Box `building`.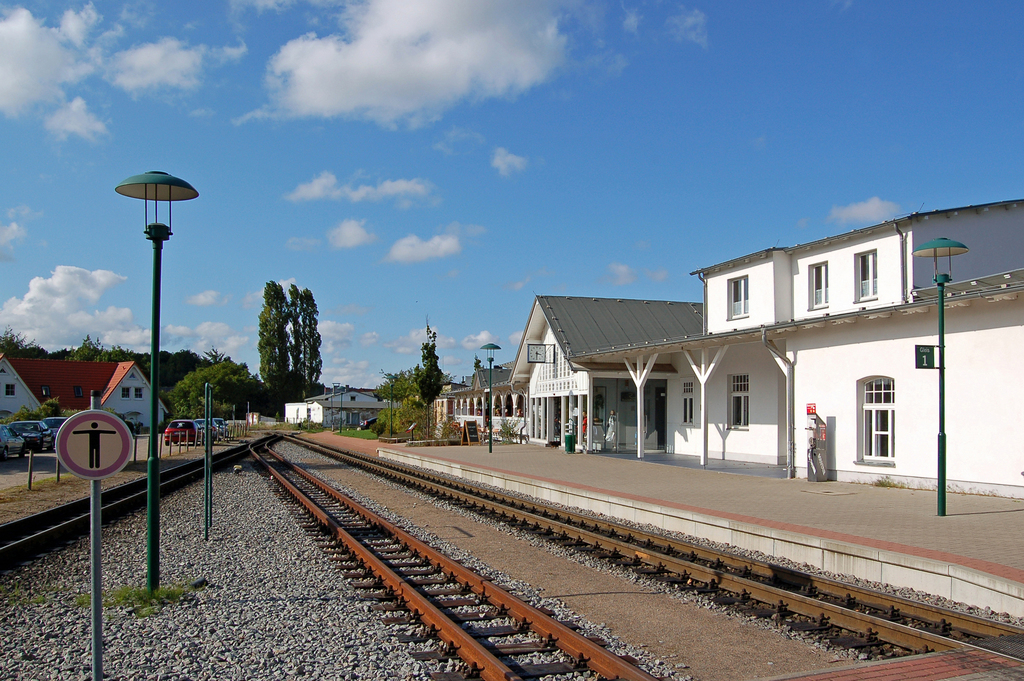
(432,359,536,440).
